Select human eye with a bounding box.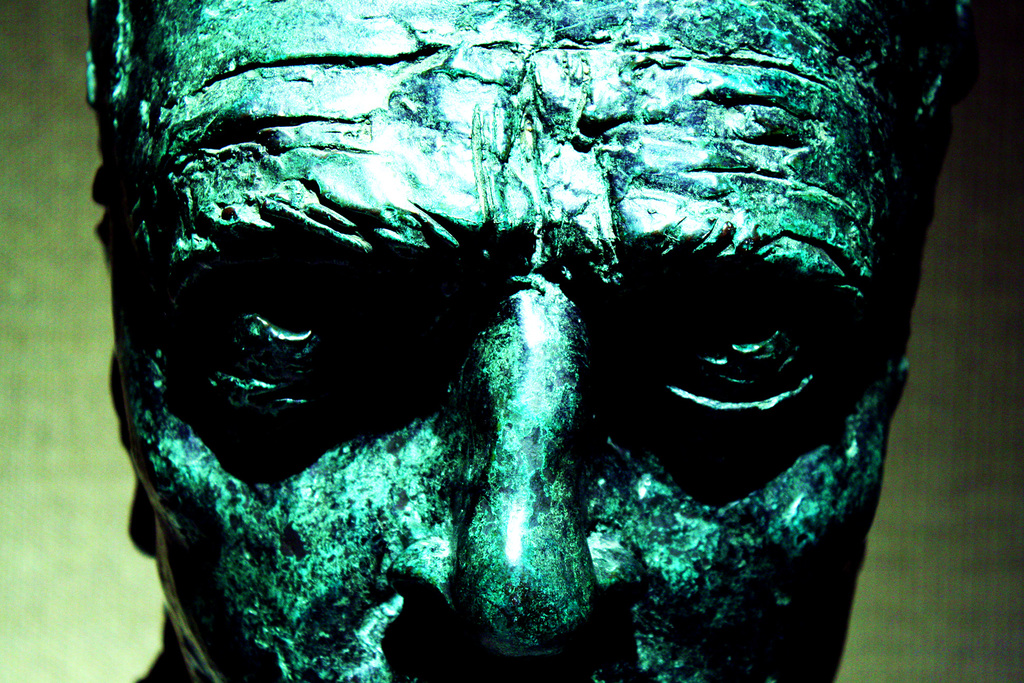
(x1=624, y1=304, x2=840, y2=422).
